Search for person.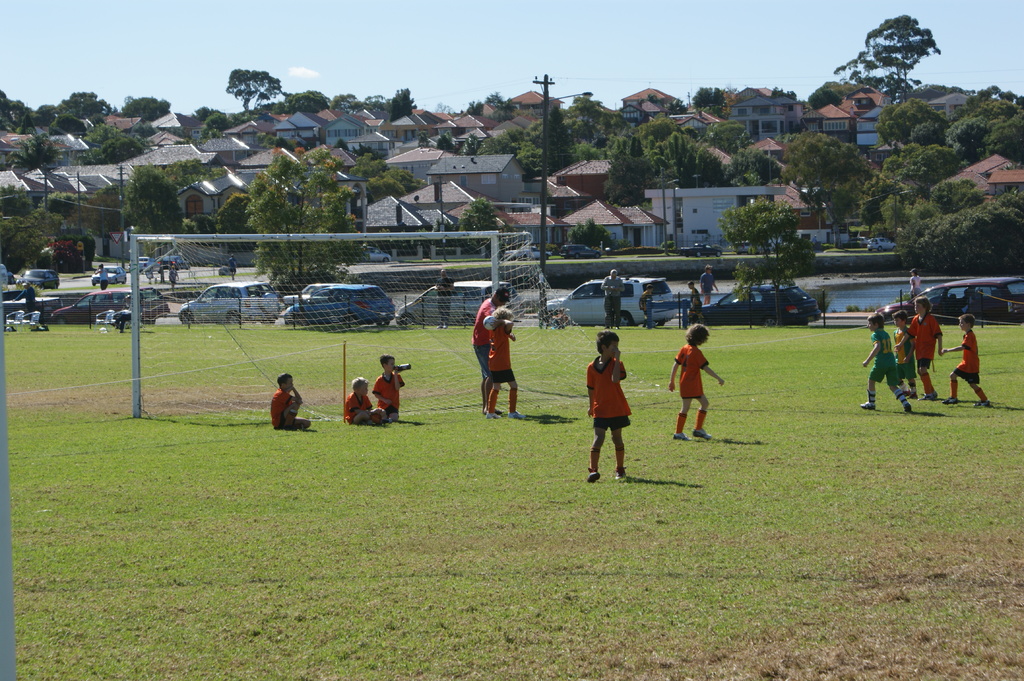
Found at 165,263,180,292.
